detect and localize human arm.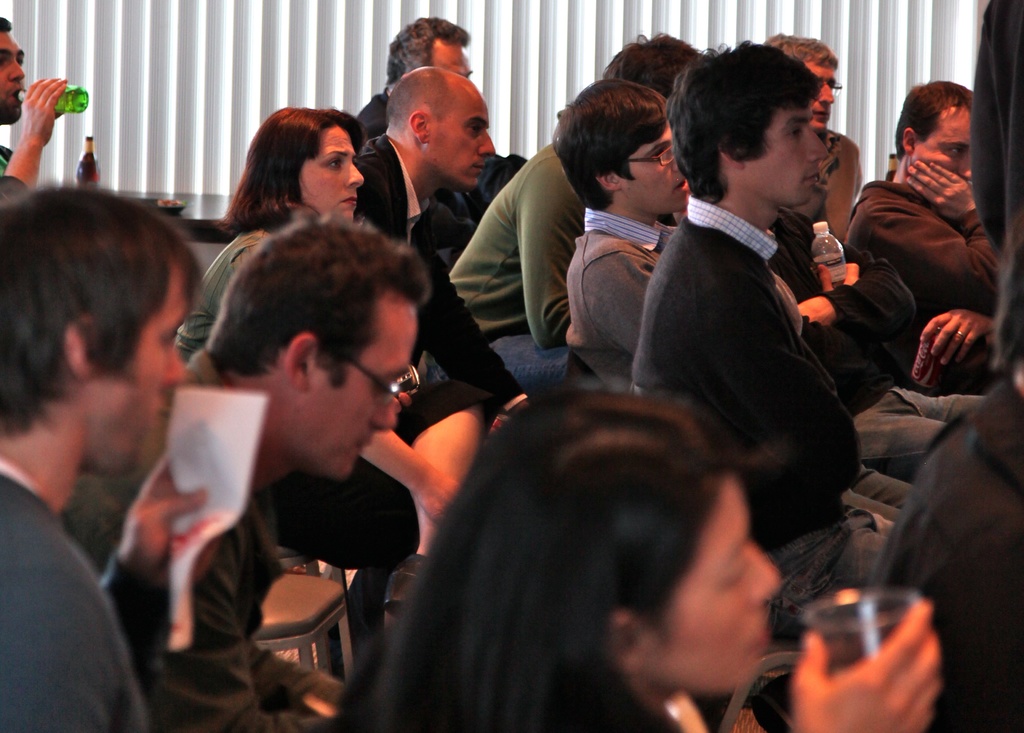
Localized at x1=857, y1=155, x2=1007, y2=308.
